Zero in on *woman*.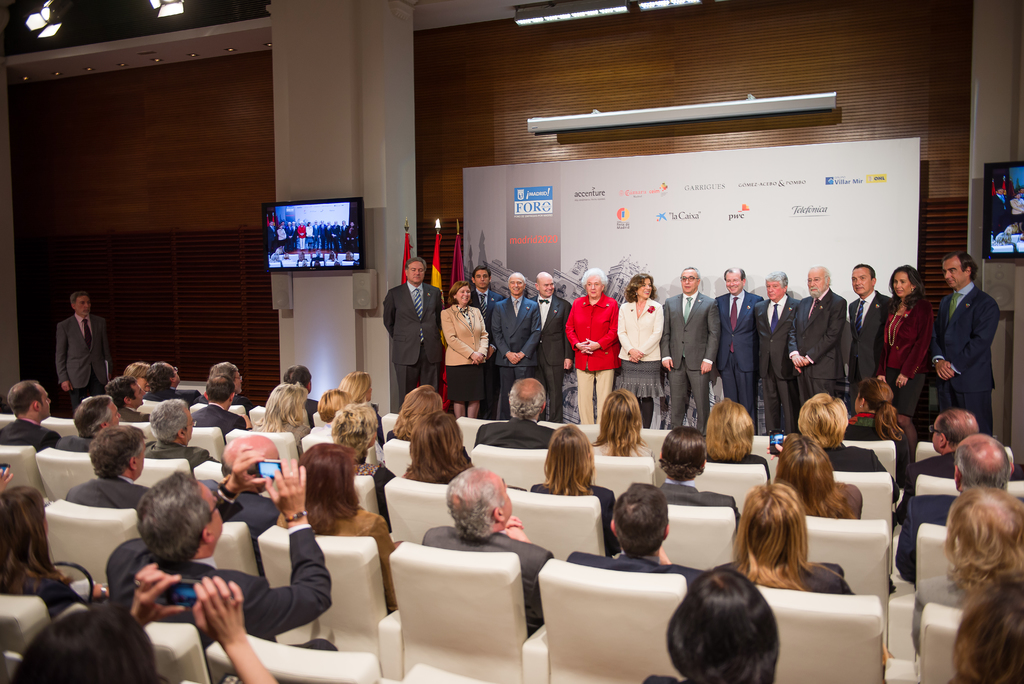
Zeroed in: <bbox>873, 265, 931, 460</bbox>.
